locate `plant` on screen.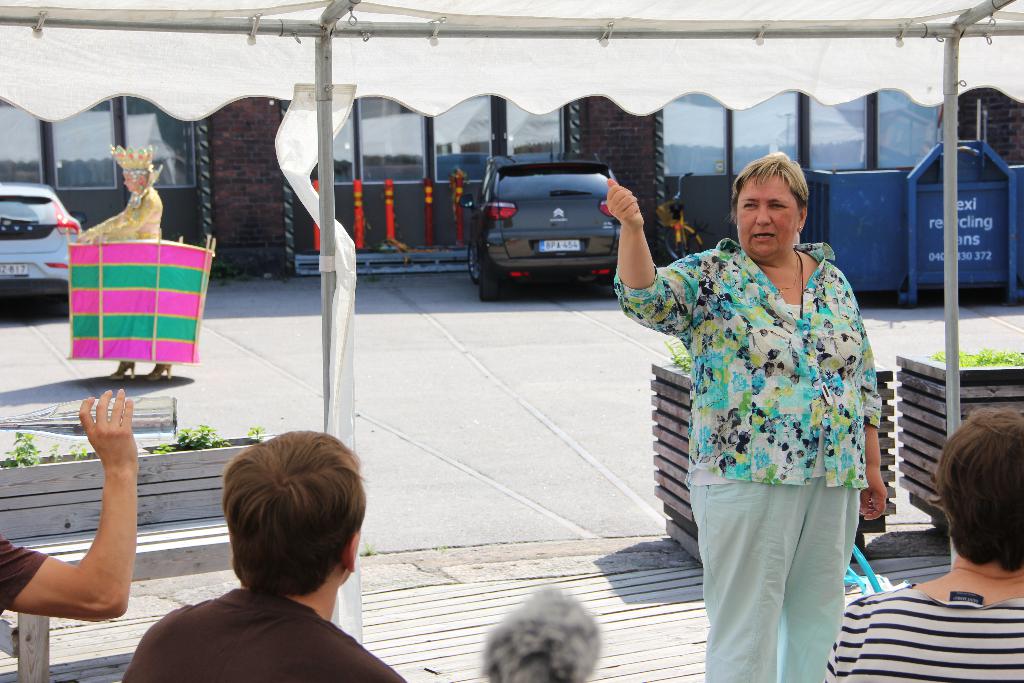
On screen at detection(43, 437, 67, 465).
